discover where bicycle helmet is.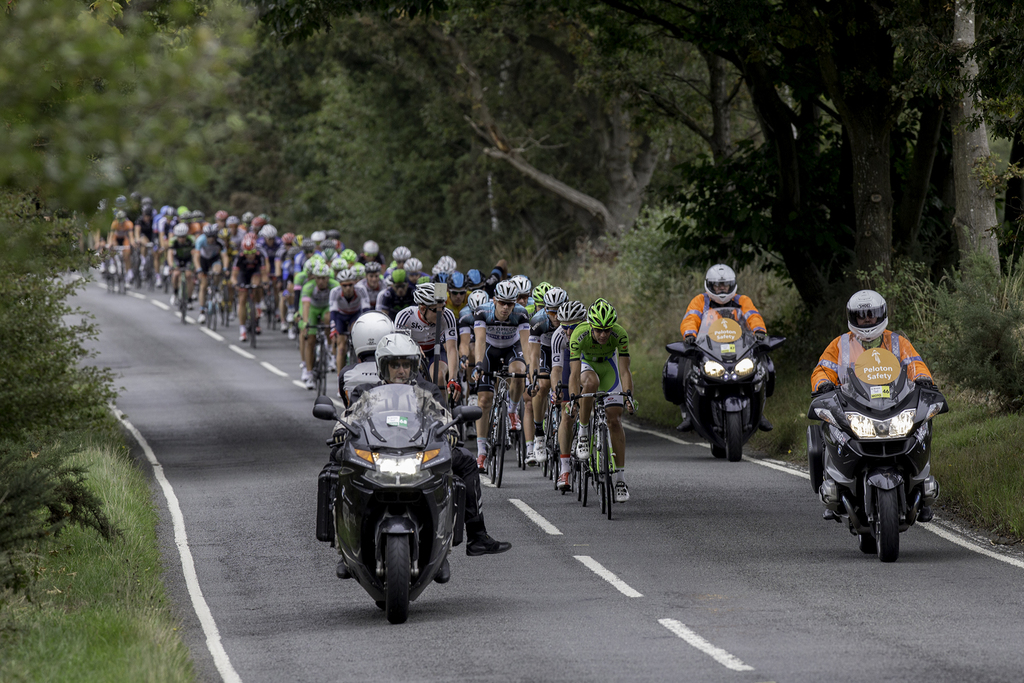
Discovered at (584,300,614,332).
